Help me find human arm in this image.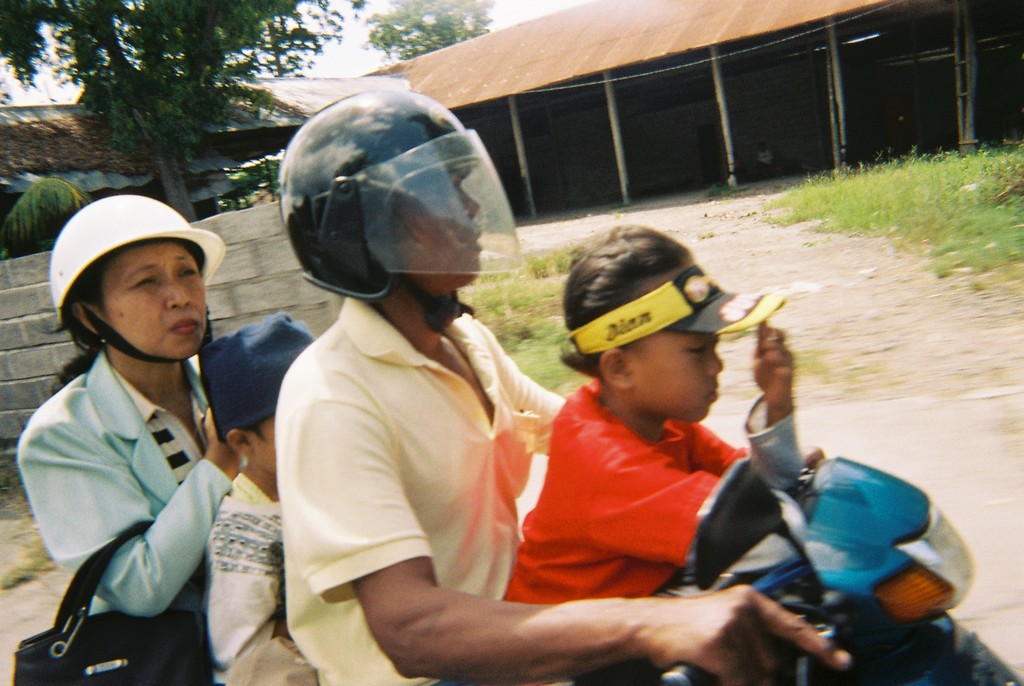
Found it: [left=1, top=406, right=234, bottom=621].
